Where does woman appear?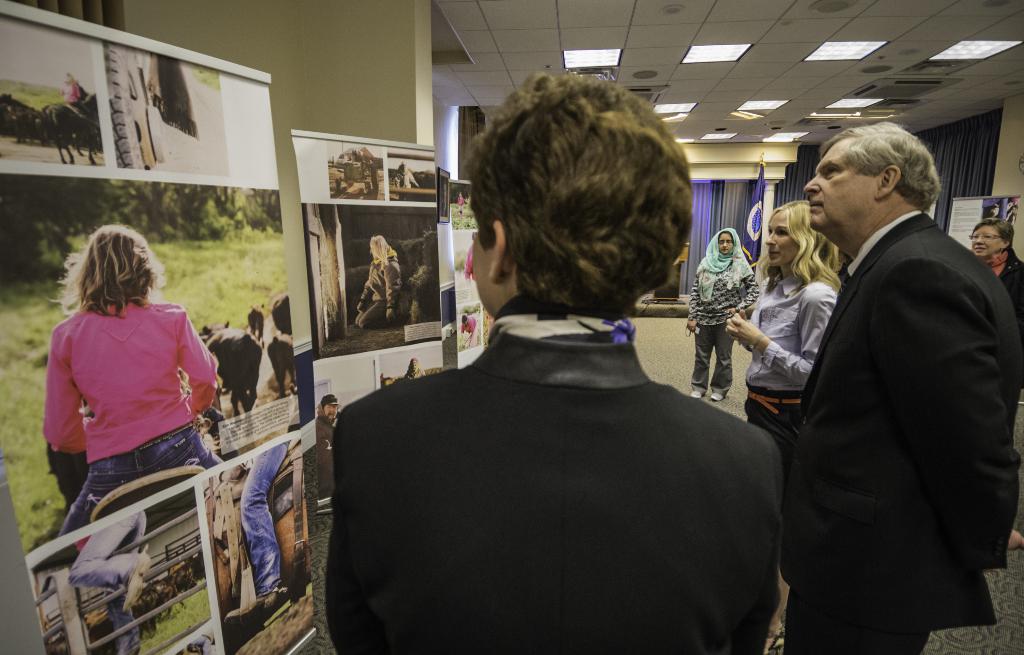
Appears at [358,233,405,327].
